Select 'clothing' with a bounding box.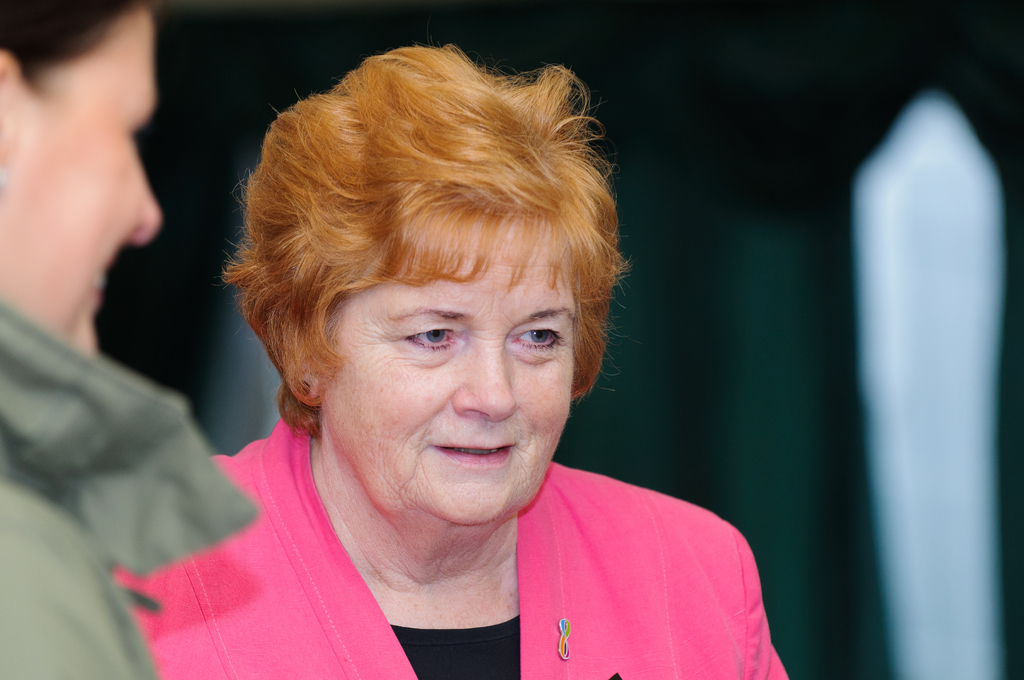
111 408 791 679.
